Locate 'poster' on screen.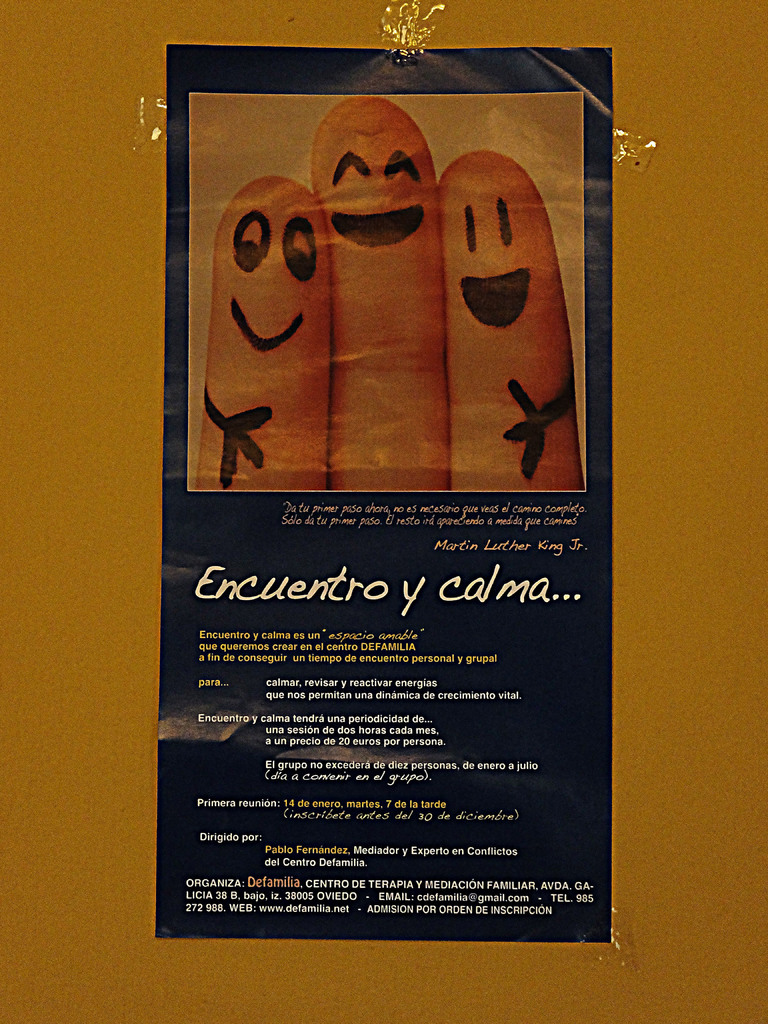
On screen at (left=0, top=0, right=767, bottom=1023).
